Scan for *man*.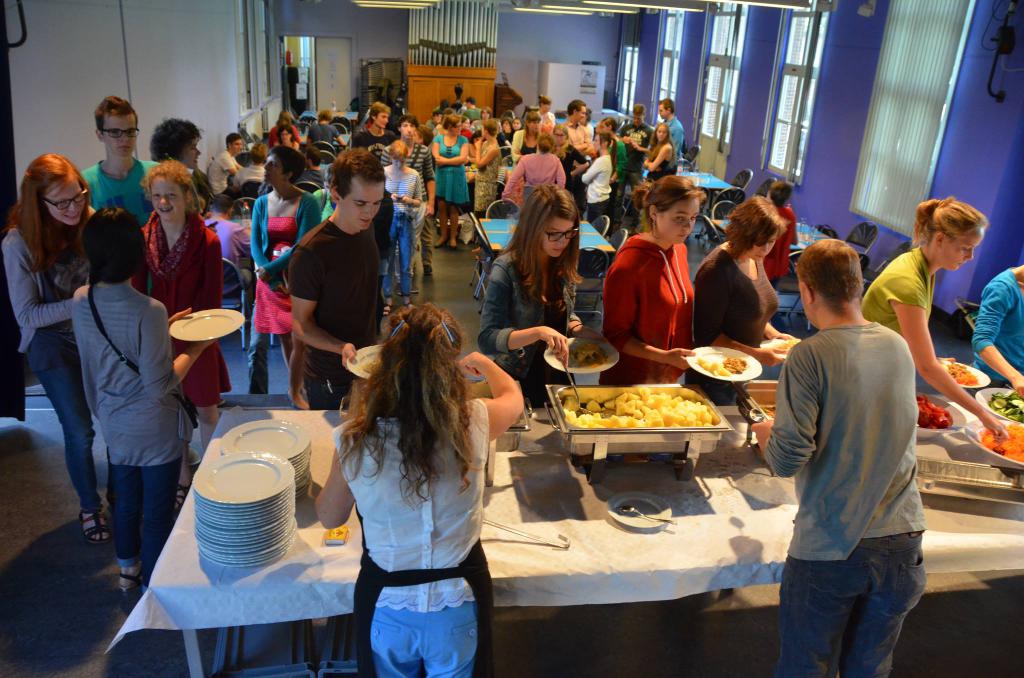
Scan result: [235,138,274,192].
